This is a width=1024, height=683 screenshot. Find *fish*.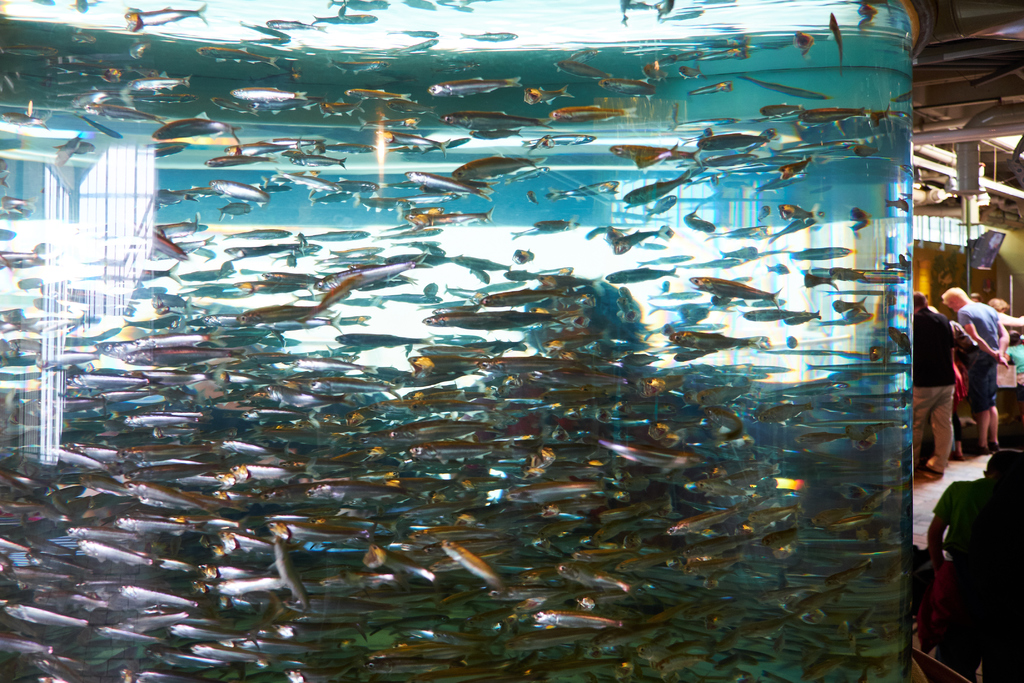
Bounding box: 691,277,785,309.
